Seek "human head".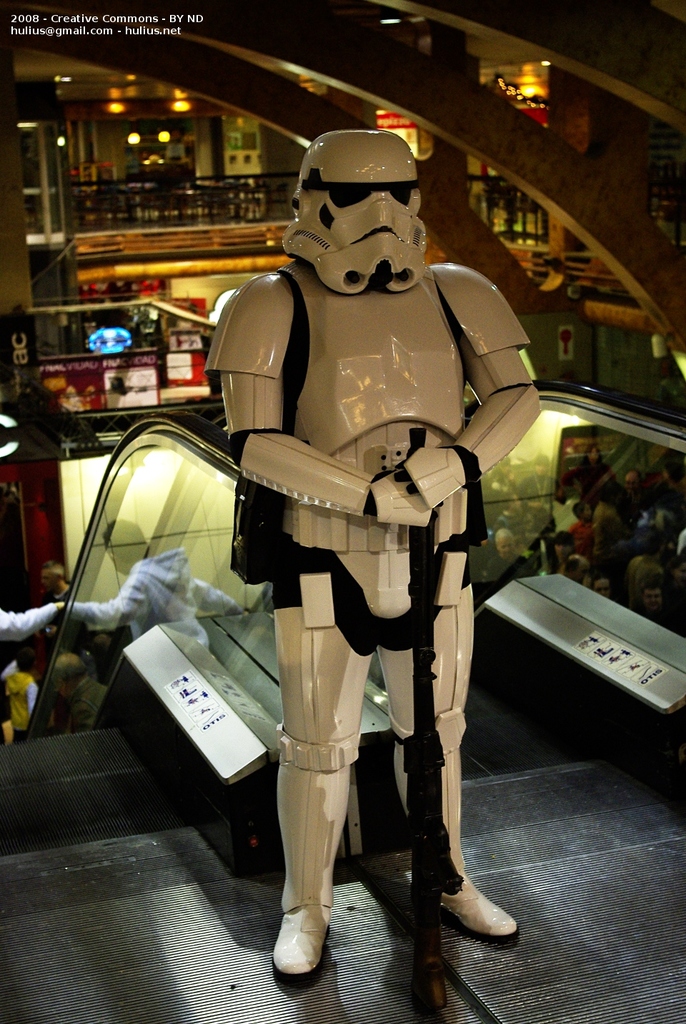
[x1=49, y1=650, x2=86, y2=696].
